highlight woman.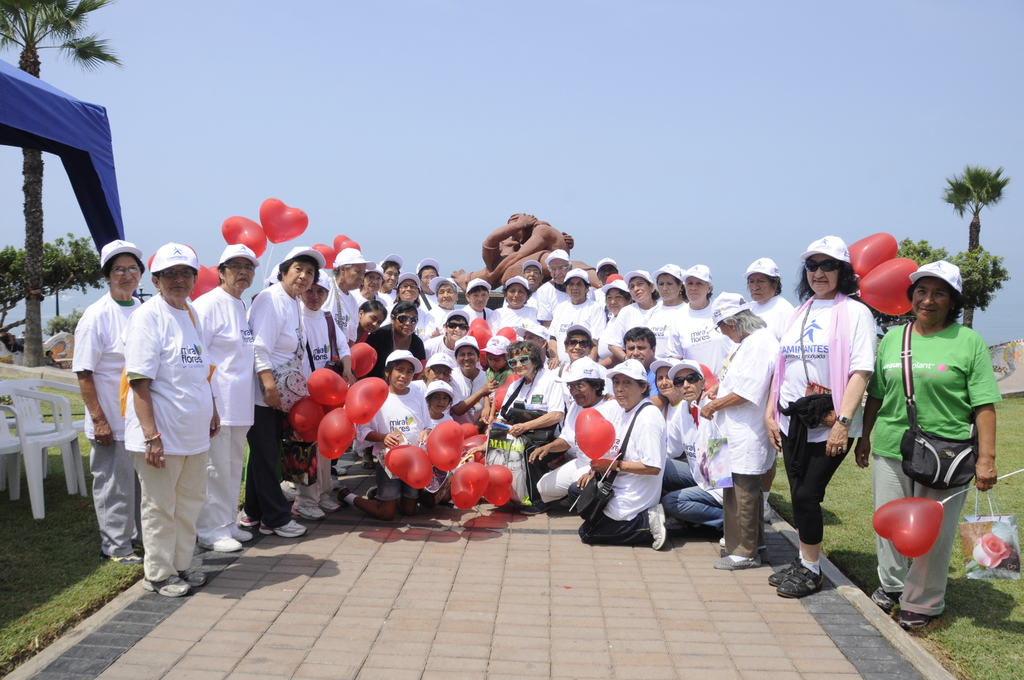
Highlighted region: <region>660, 264, 732, 376</region>.
